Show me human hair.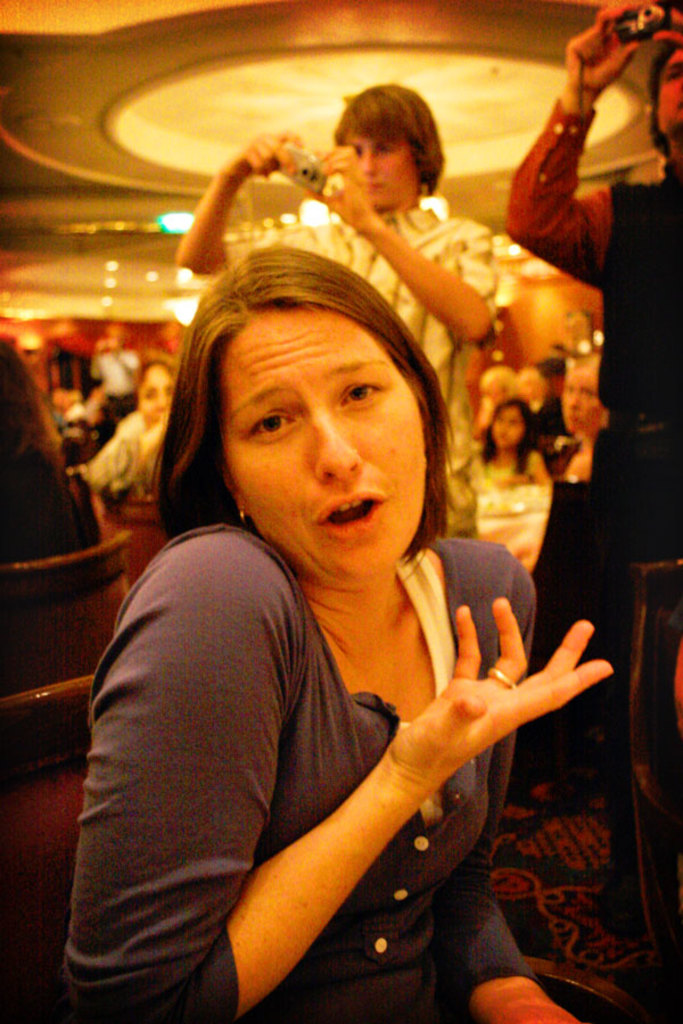
human hair is here: (568,342,616,407).
